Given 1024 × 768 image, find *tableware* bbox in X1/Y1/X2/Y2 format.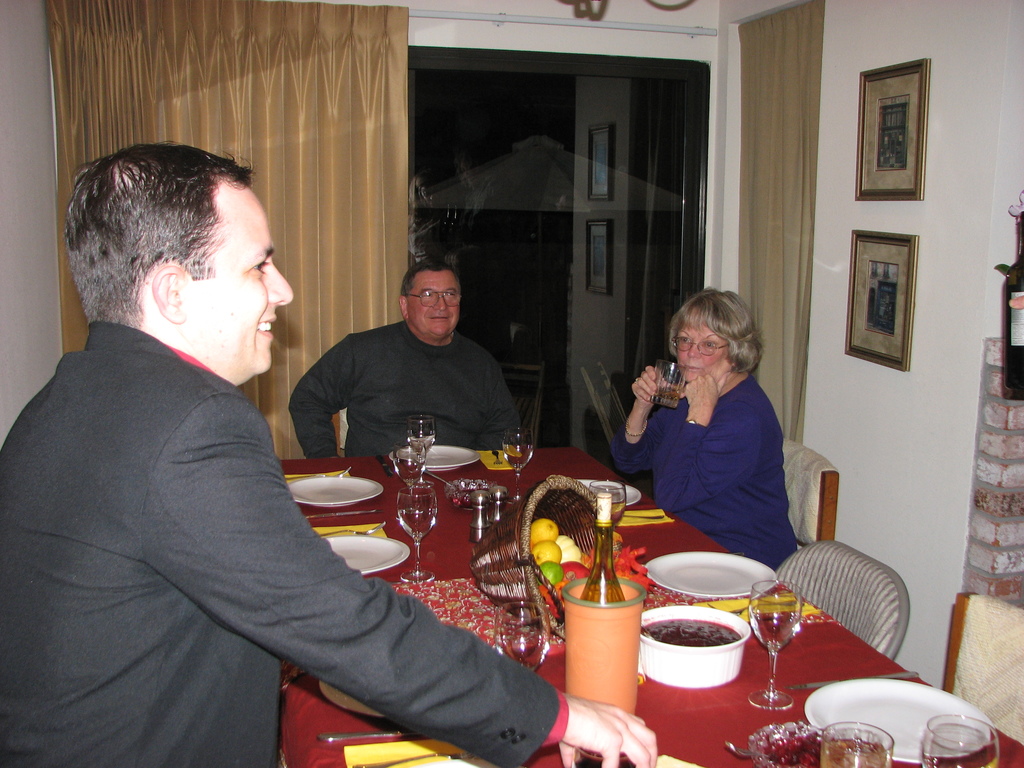
651/609/763/710.
